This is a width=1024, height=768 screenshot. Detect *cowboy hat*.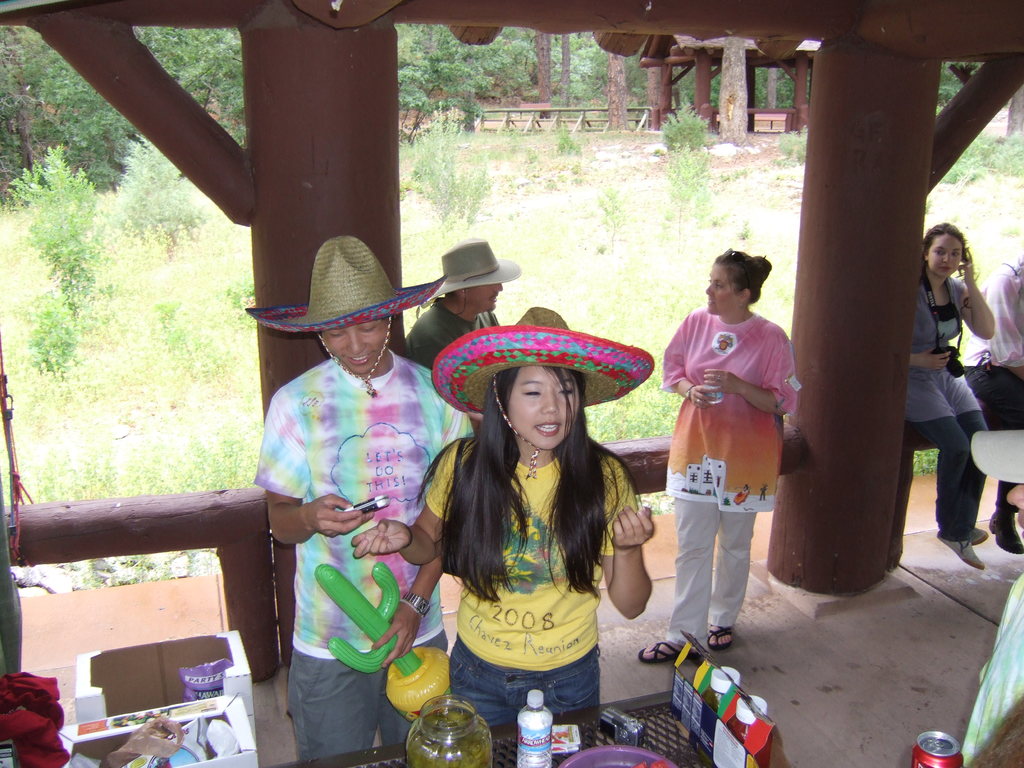
<box>247,234,452,389</box>.
